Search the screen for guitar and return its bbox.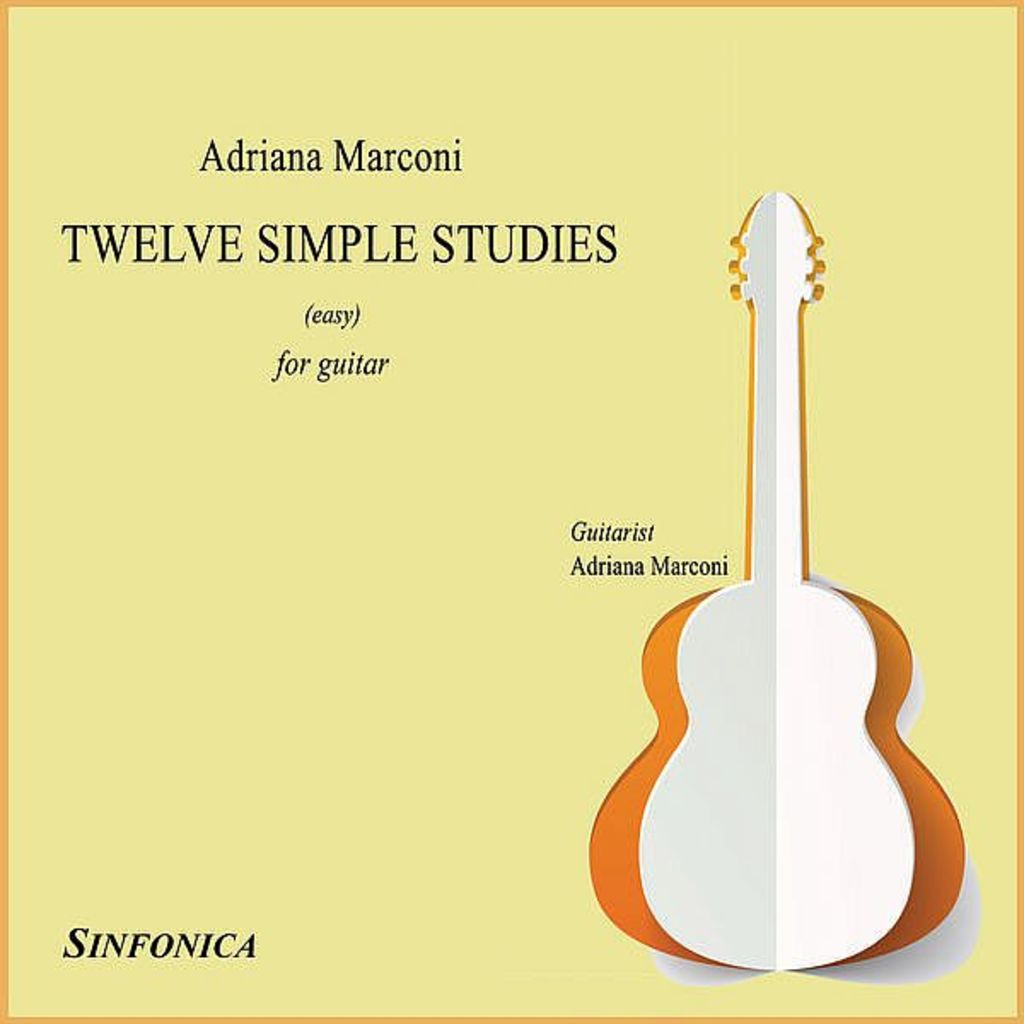
Found: BBox(594, 294, 968, 976).
